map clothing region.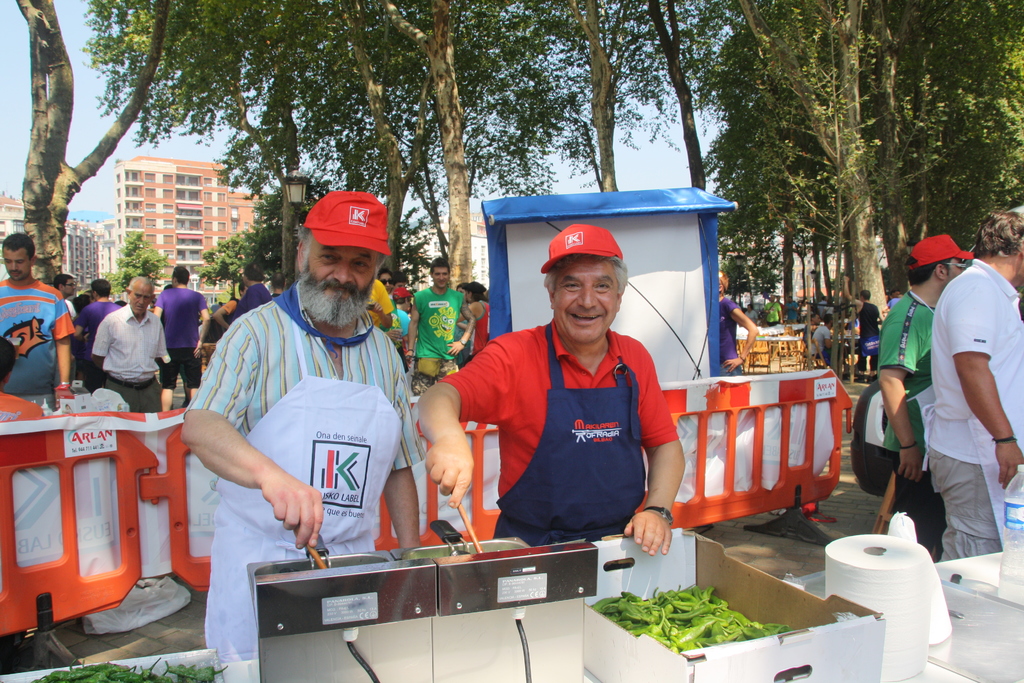
Mapped to [left=217, top=299, right=242, bottom=329].
